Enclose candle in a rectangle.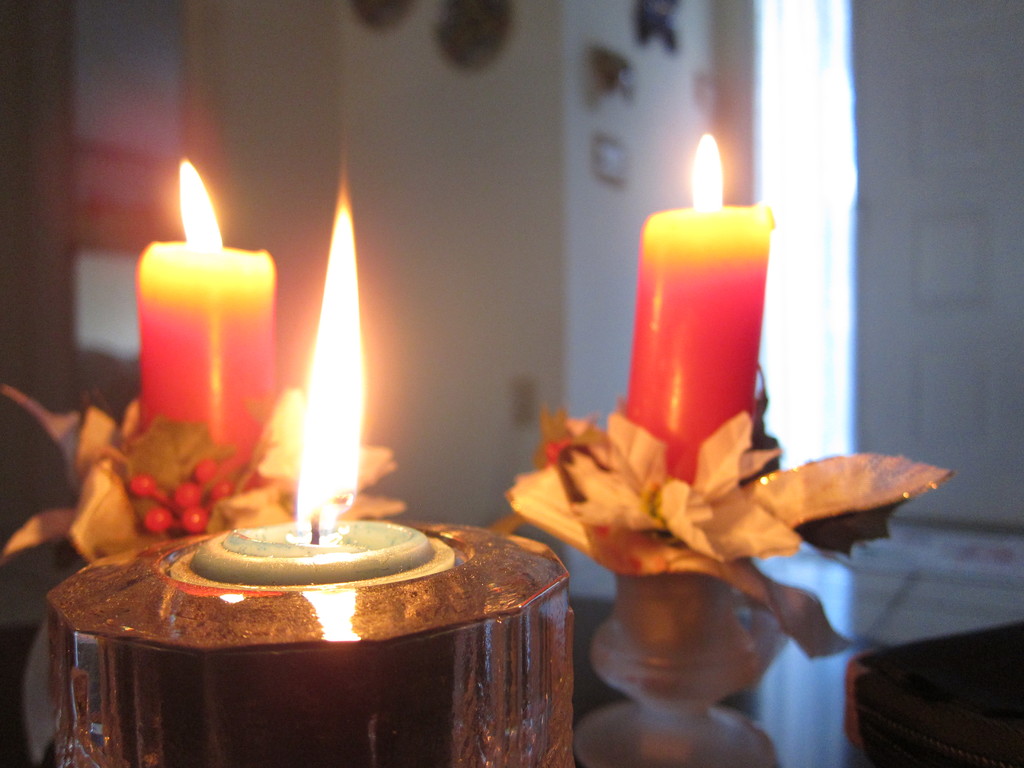
[x1=631, y1=130, x2=776, y2=487].
